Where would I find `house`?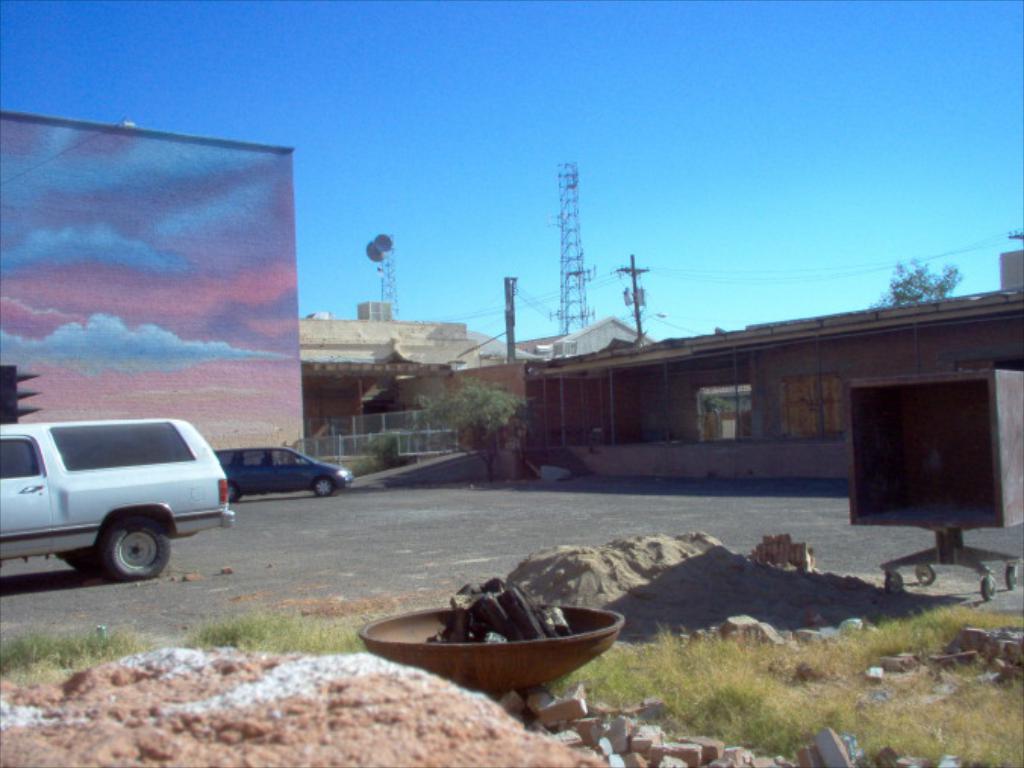
At 518, 251, 1022, 480.
